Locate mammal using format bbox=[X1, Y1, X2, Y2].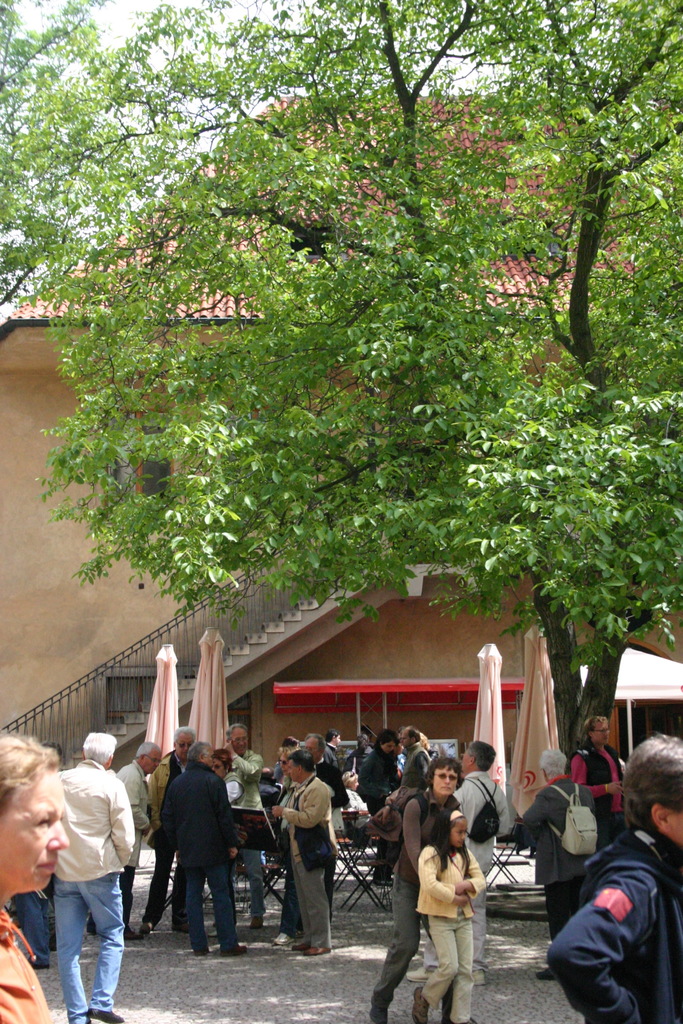
bbox=[363, 752, 465, 1023].
